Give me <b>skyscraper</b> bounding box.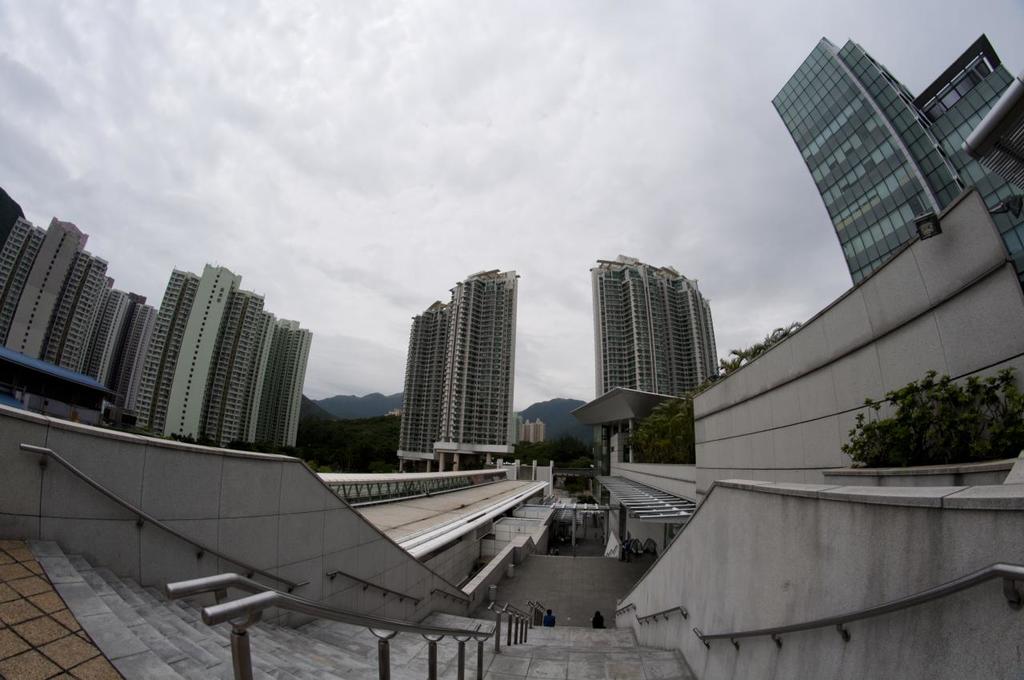
x1=397, y1=299, x2=454, y2=472.
